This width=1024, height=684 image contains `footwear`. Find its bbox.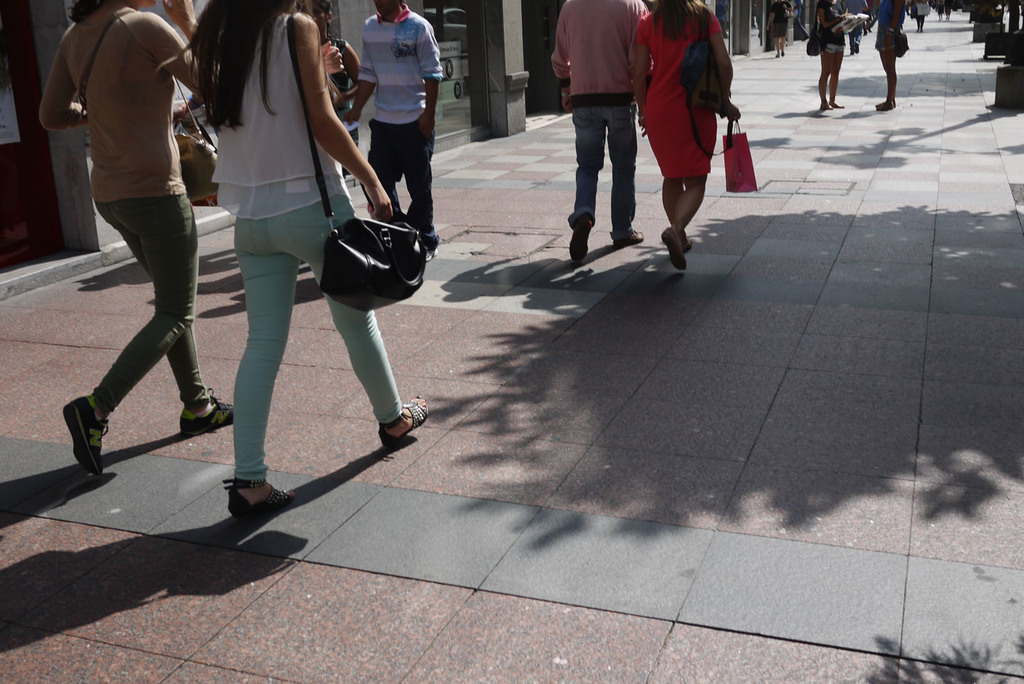
bbox(176, 389, 234, 438).
